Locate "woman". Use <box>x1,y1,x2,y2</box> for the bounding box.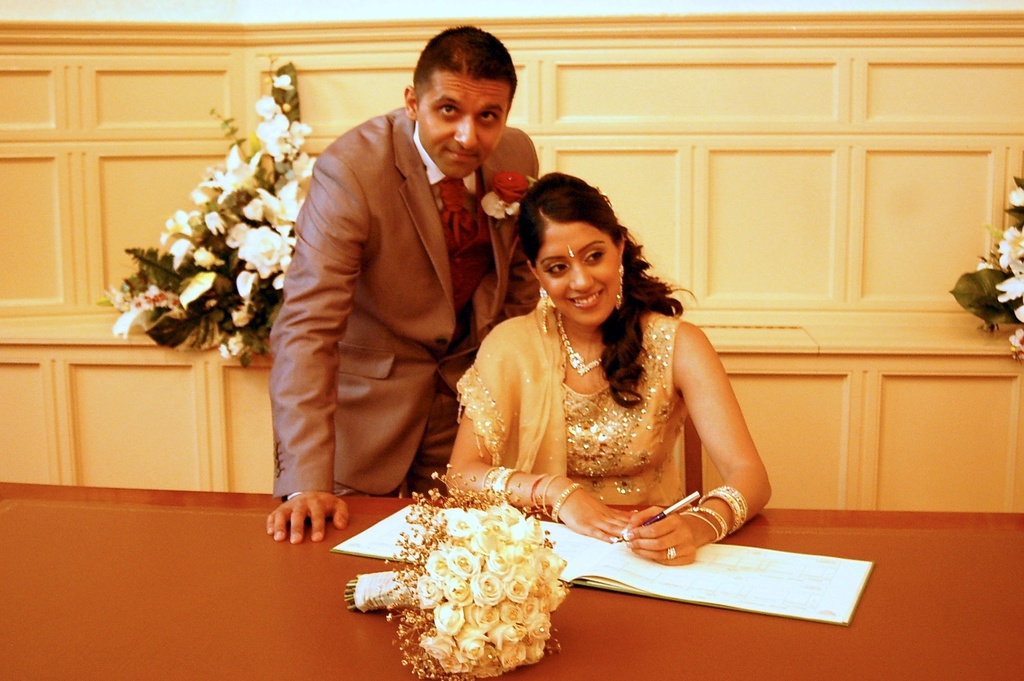
<box>443,134,736,588</box>.
